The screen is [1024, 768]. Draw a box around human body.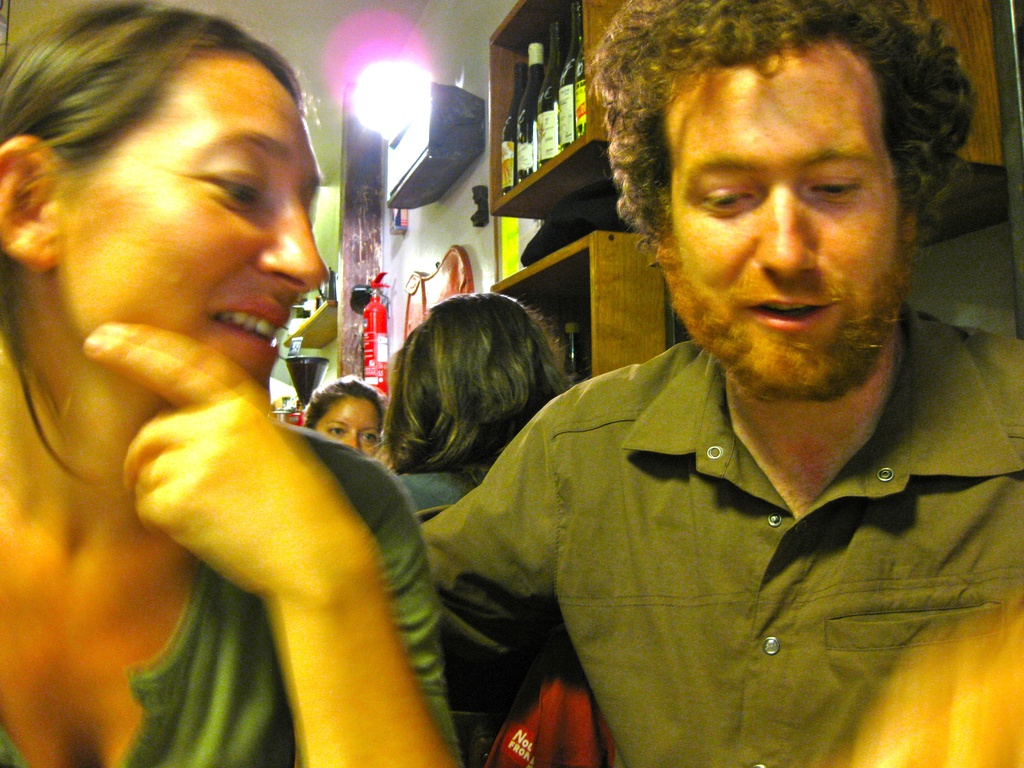
x1=394, y1=465, x2=579, y2=767.
